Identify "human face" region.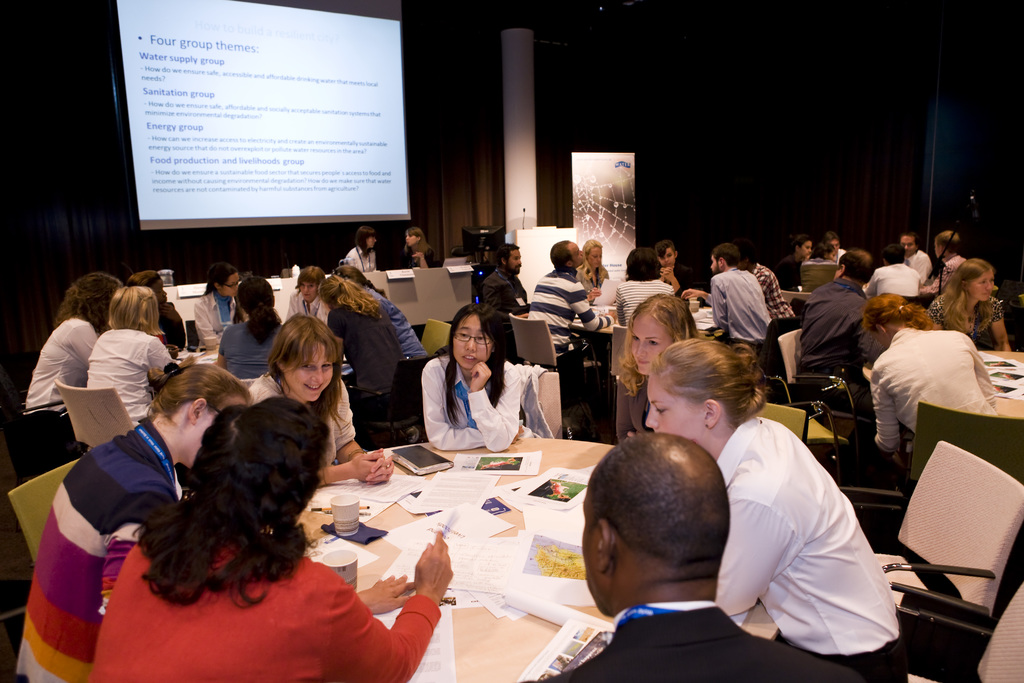
Region: left=832, top=238, right=840, bottom=256.
